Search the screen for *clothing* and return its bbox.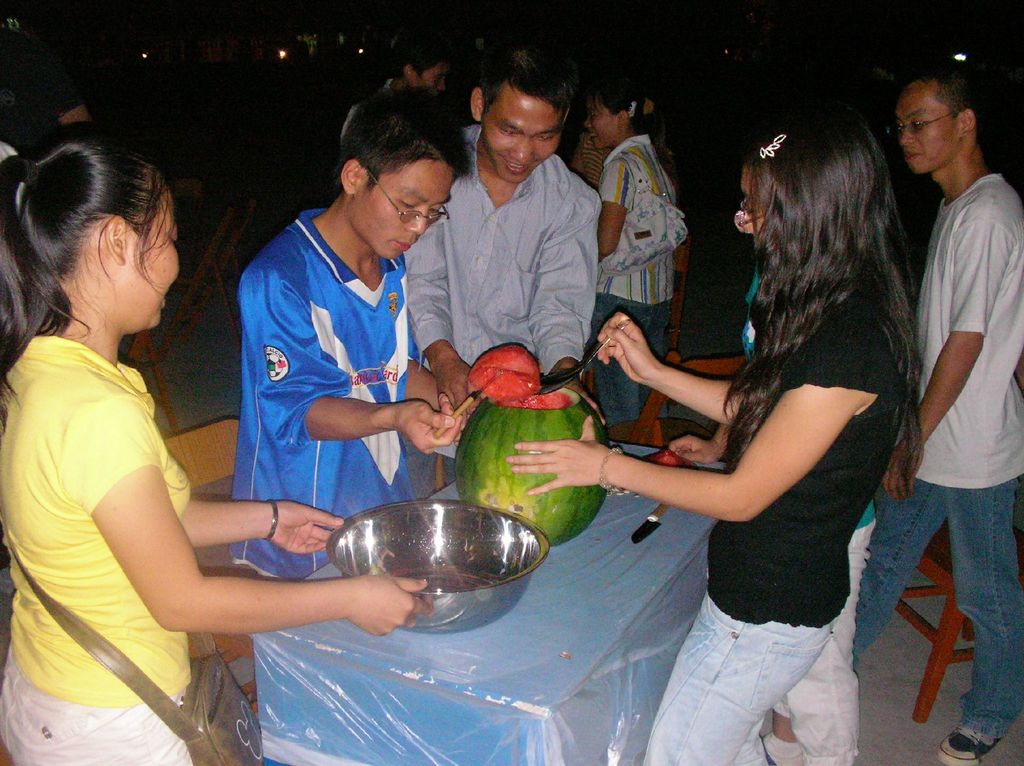
Found: <bbox>236, 216, 425, 633</bbox>.
